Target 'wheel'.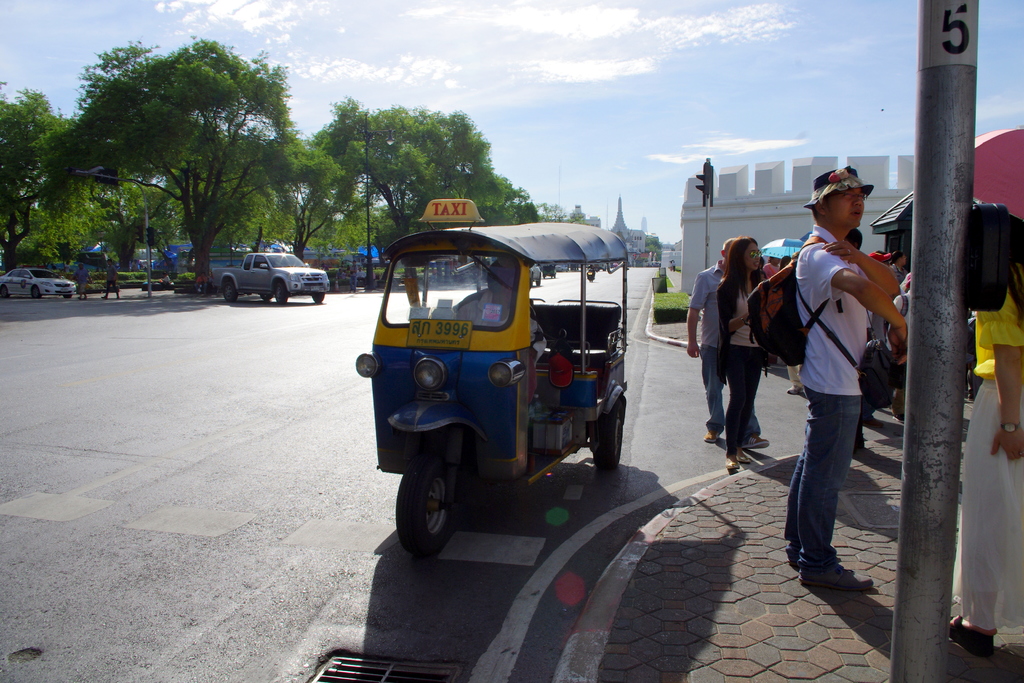
Target region: 223 277 239 306.
